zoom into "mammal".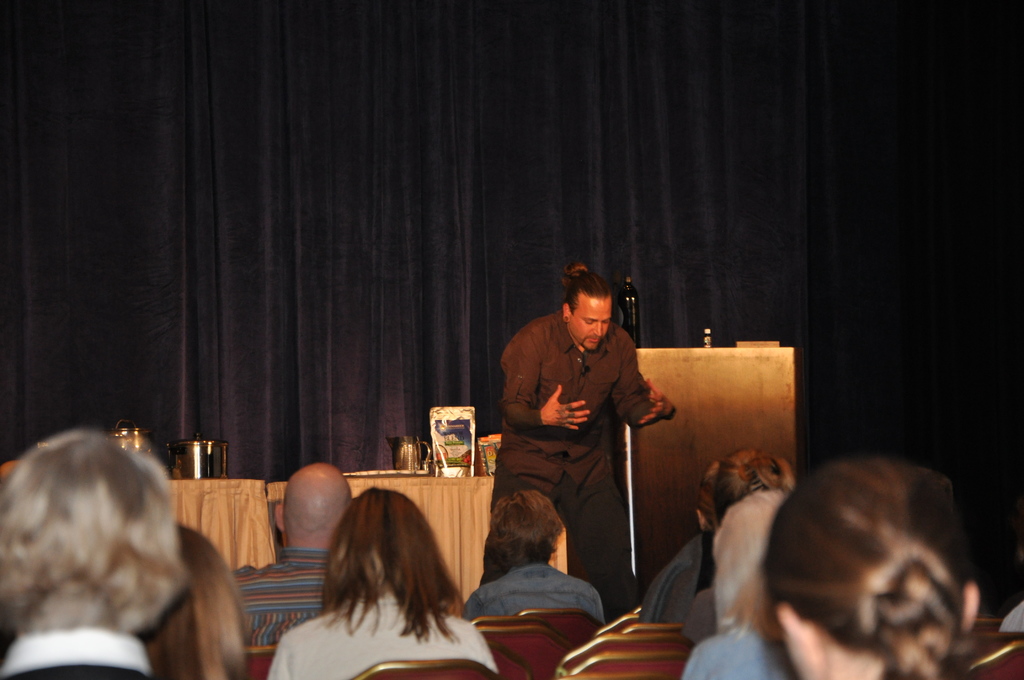
Zoom target: x1=676 y1=484 x2=791 y2=679.
